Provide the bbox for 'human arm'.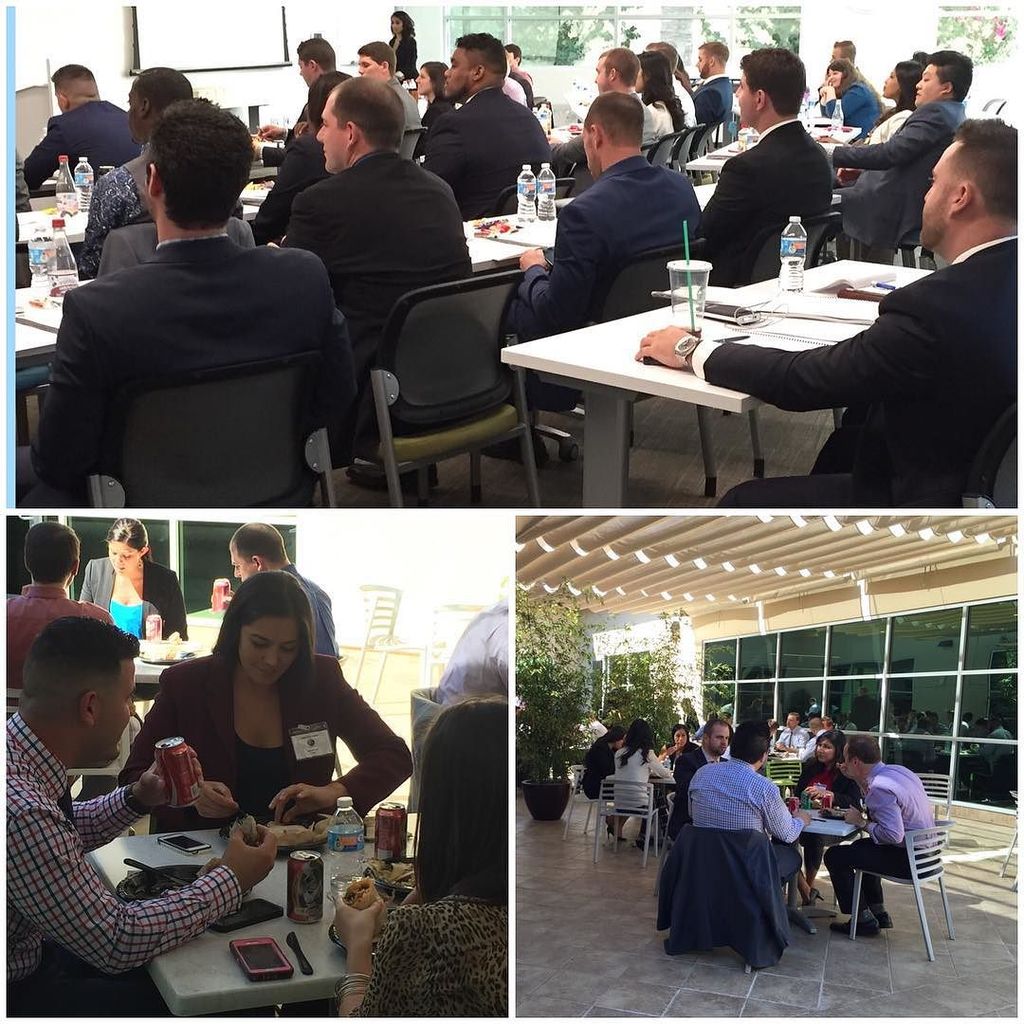
844, 782, 906, 839.
